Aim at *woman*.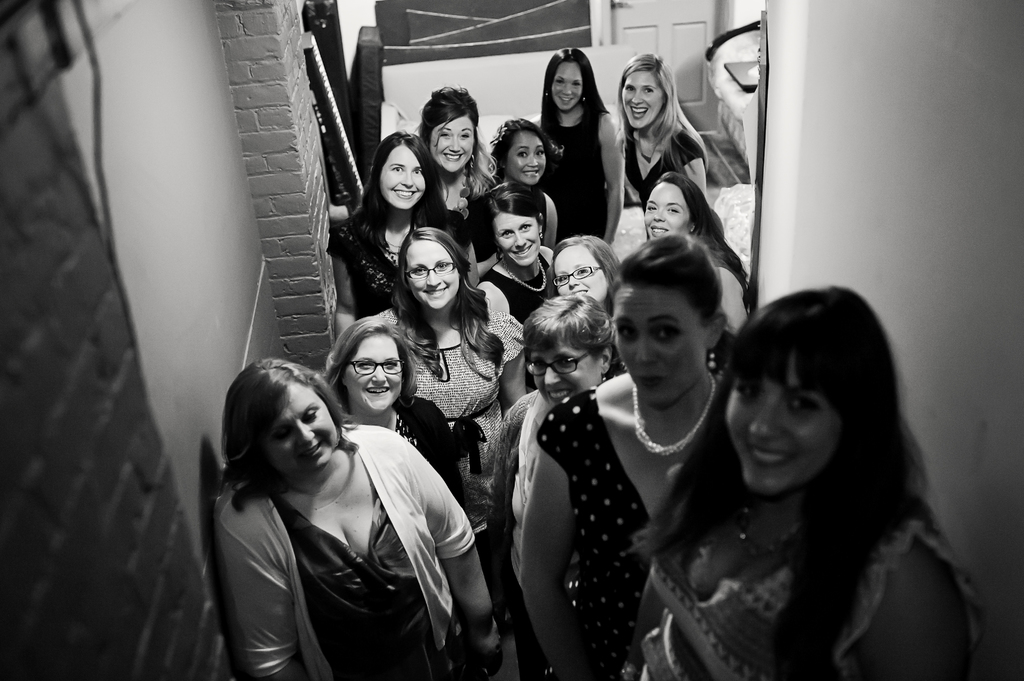
Aimed at x1=647, y1=264, x2=1007, y2=680.
